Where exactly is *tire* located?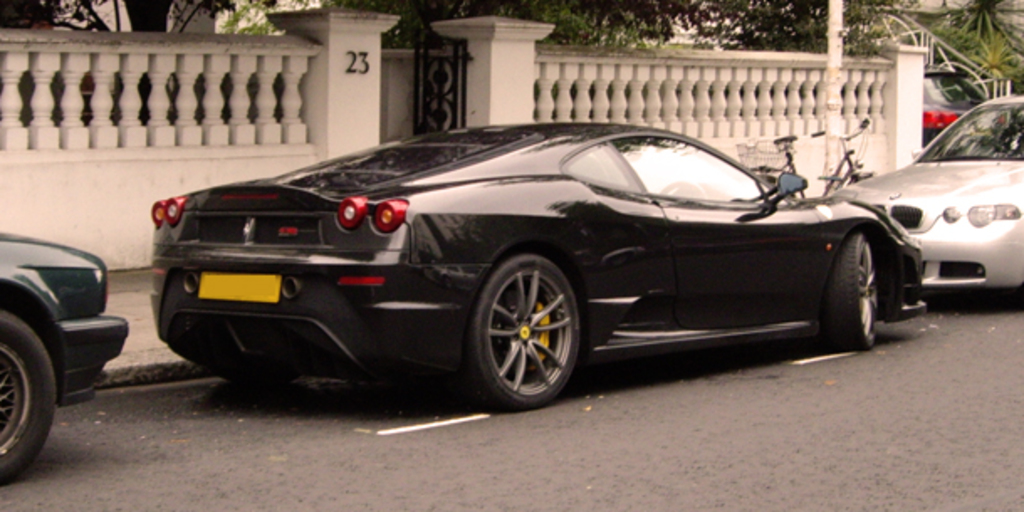
Its bounding box is rect(818, 227, 878, 353).
